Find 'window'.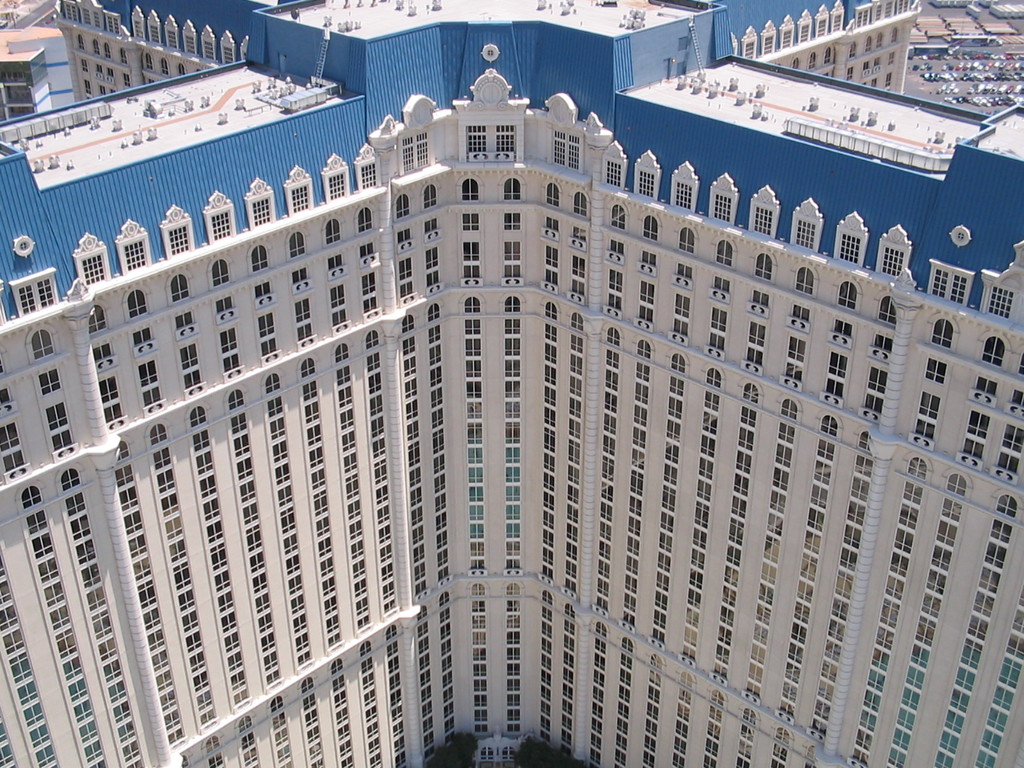
box=[636, 281, 659, 323].
